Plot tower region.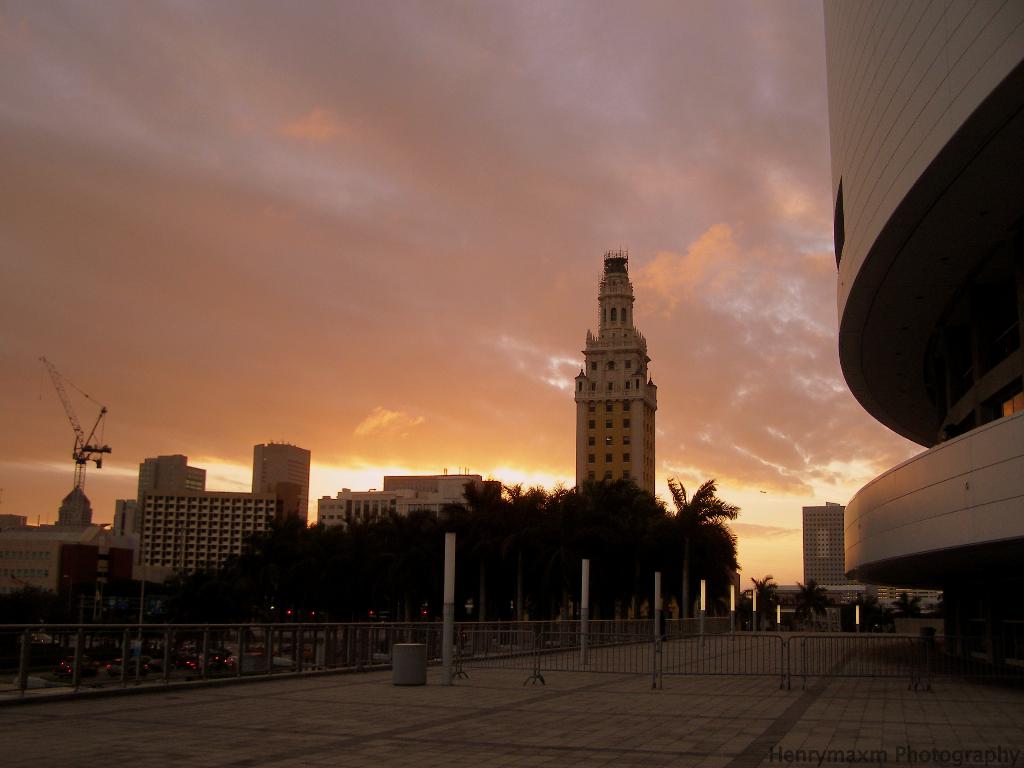
Plotted at <region>246, 438, 313, 531</region>.
